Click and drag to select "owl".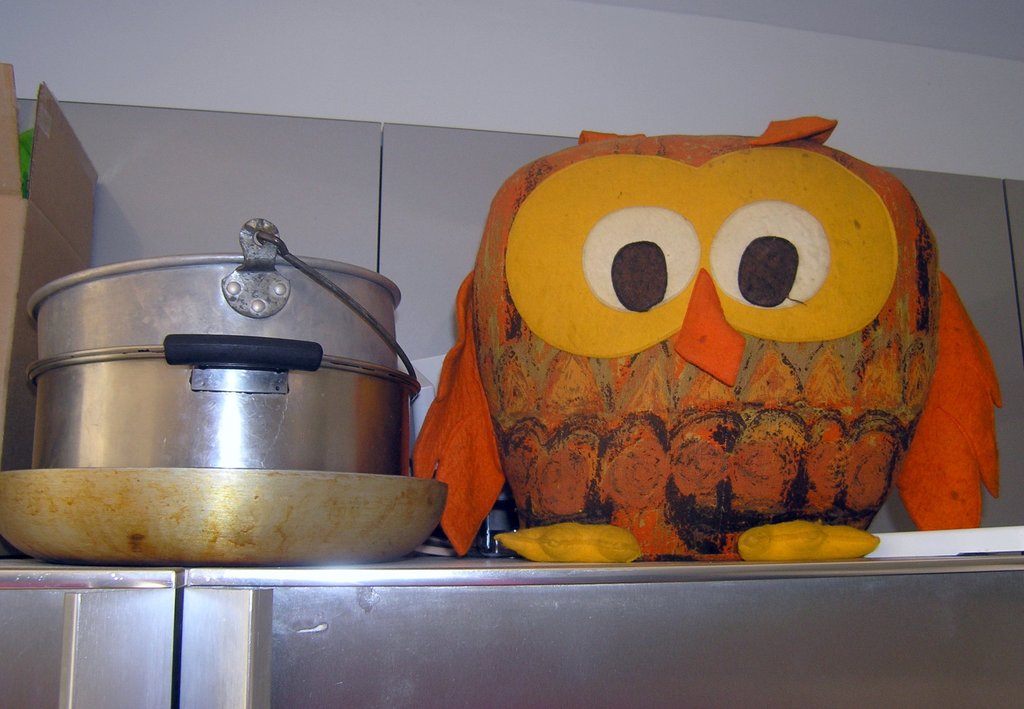
Selection: [406, 115, 1003, 565].
